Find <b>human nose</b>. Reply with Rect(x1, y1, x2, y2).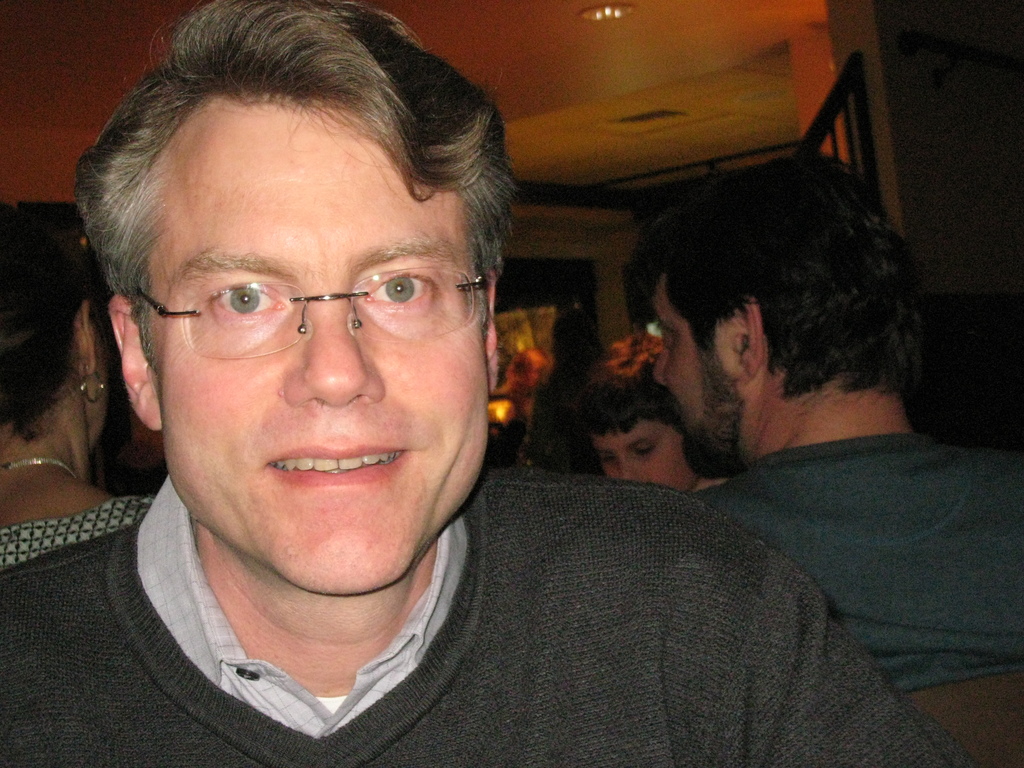
Rect(278, 283, 392, 408).
